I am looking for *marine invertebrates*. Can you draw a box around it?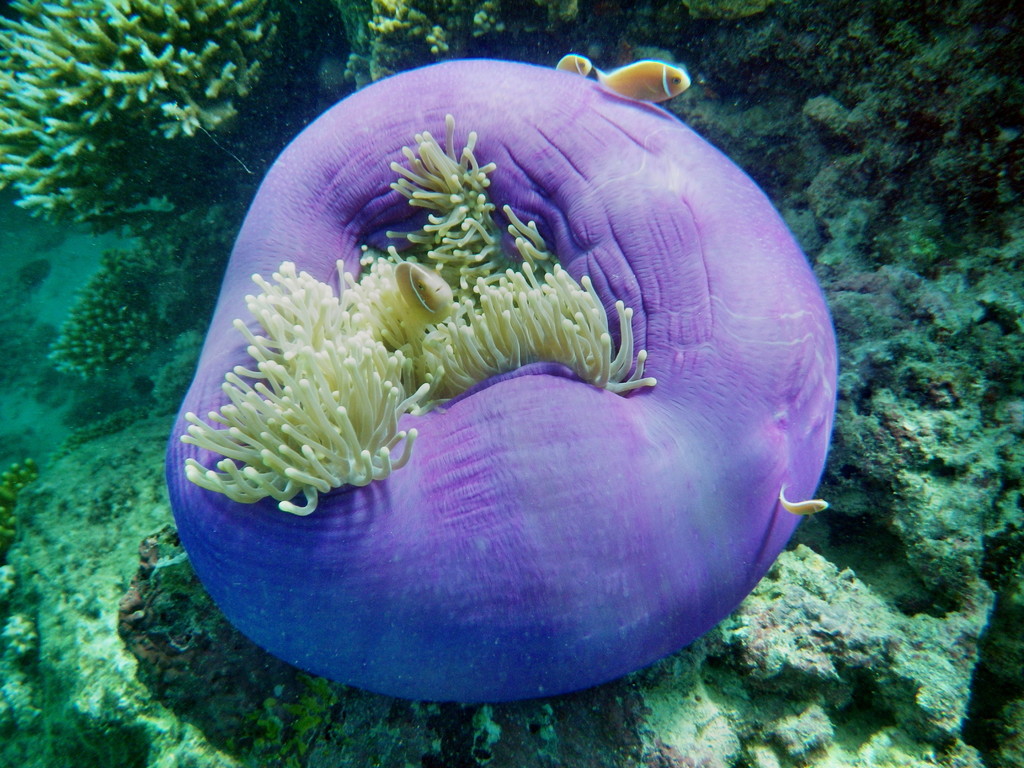
Sure, the bounding box is (left=3, top=0, right=308, bottom=242).
